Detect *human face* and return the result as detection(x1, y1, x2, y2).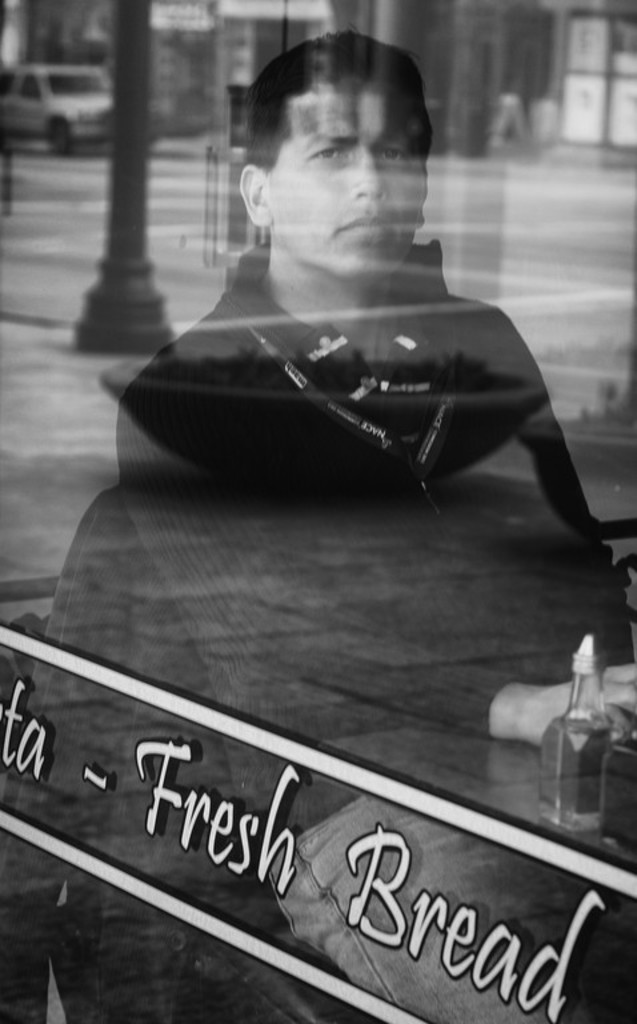
detection(271, 89, 425, 276).
